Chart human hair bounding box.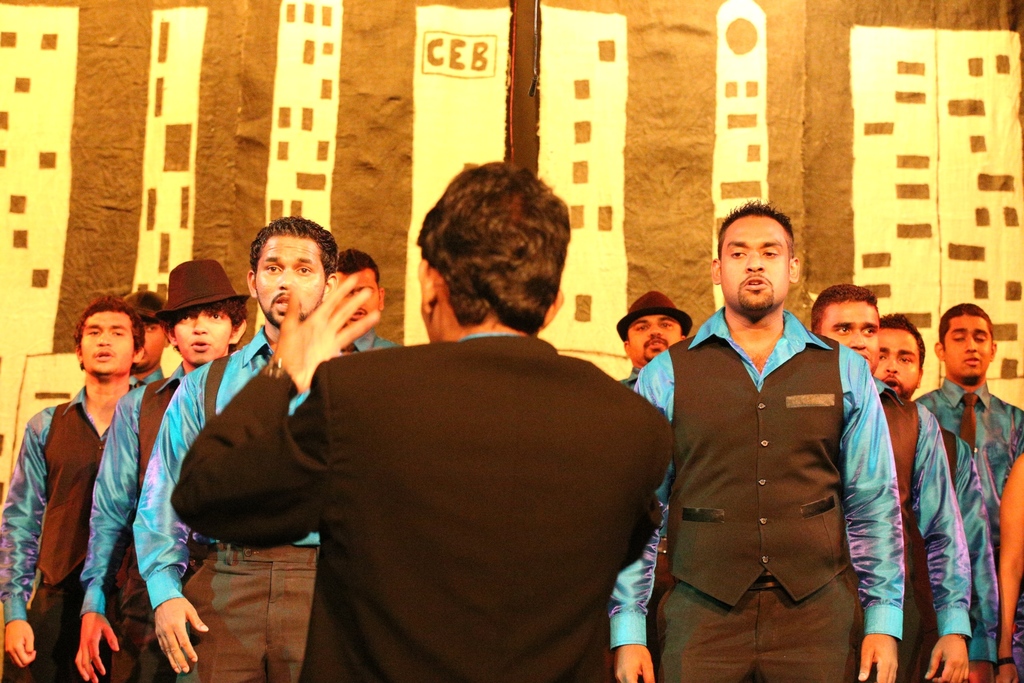
Charted: [x1=74, y1=294, x2=145, y2=344].
